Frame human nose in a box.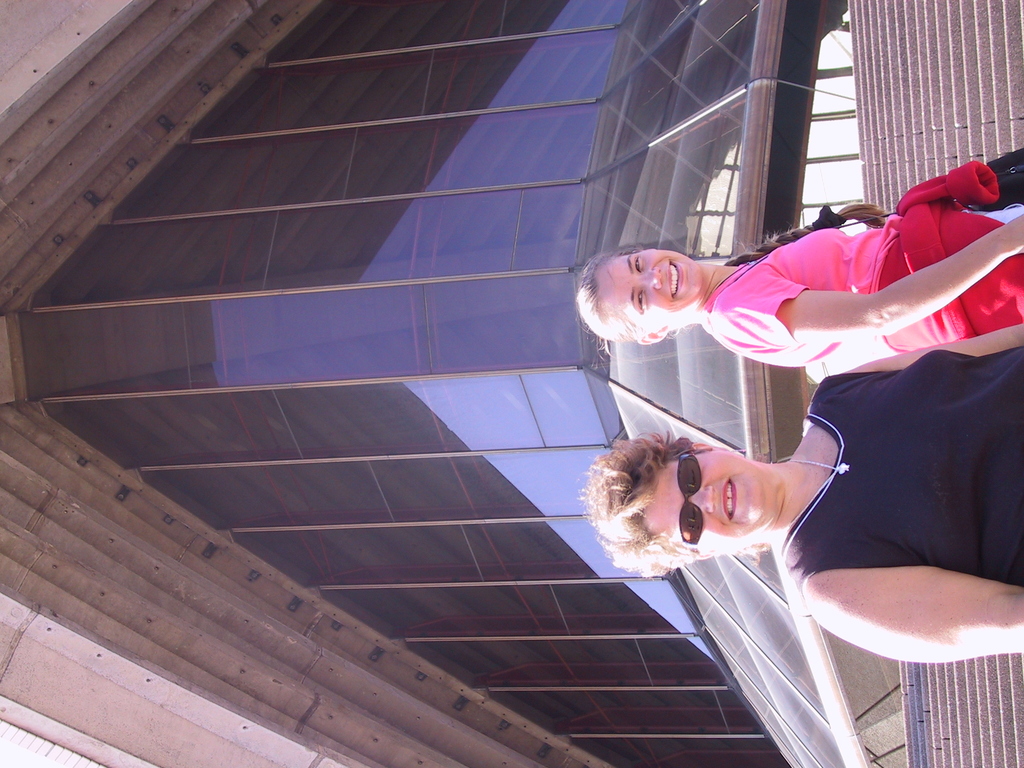
x1=690, y1=482, x2=717, y2=516.
